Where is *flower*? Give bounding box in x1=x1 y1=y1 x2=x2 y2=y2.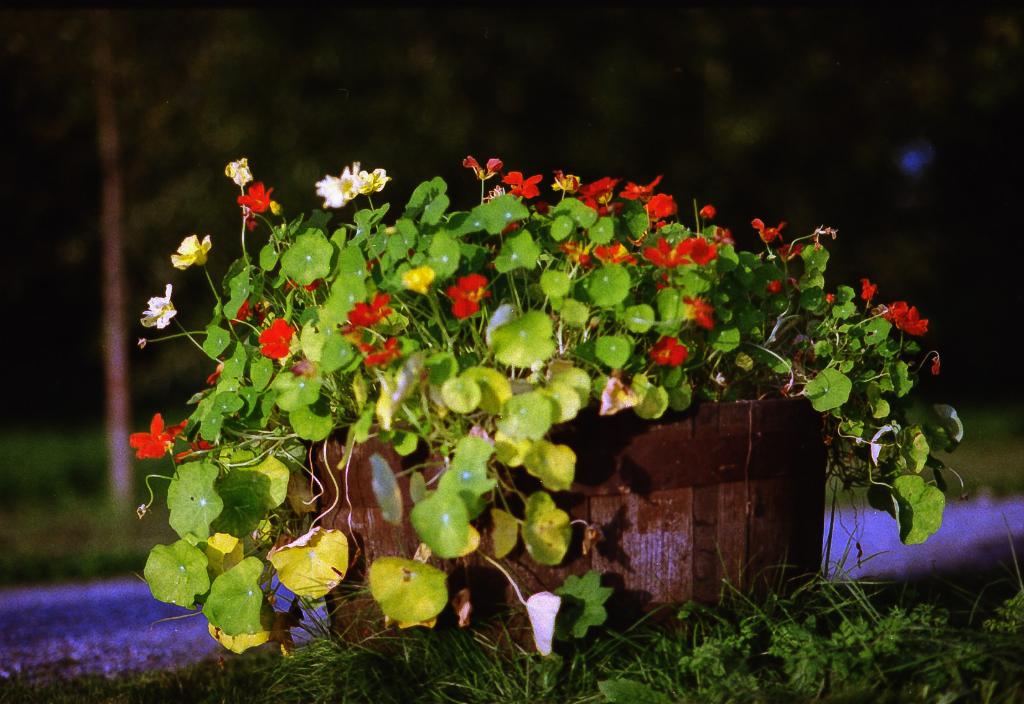
x1=125 y1=409 x2=198 y2=460.
